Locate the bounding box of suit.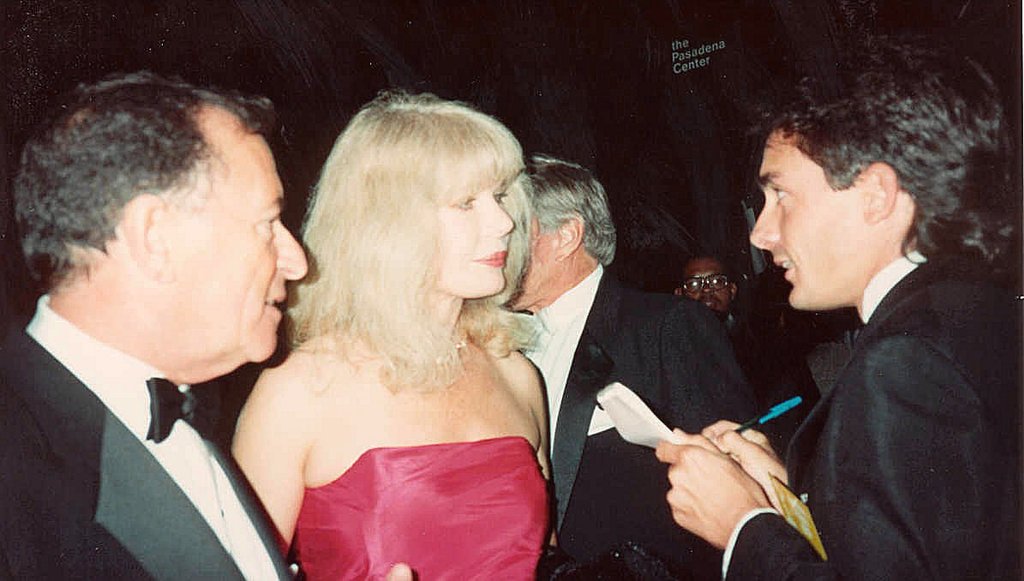
Bounding box: (x1=724, y1=318, x2=820, y2=440).
